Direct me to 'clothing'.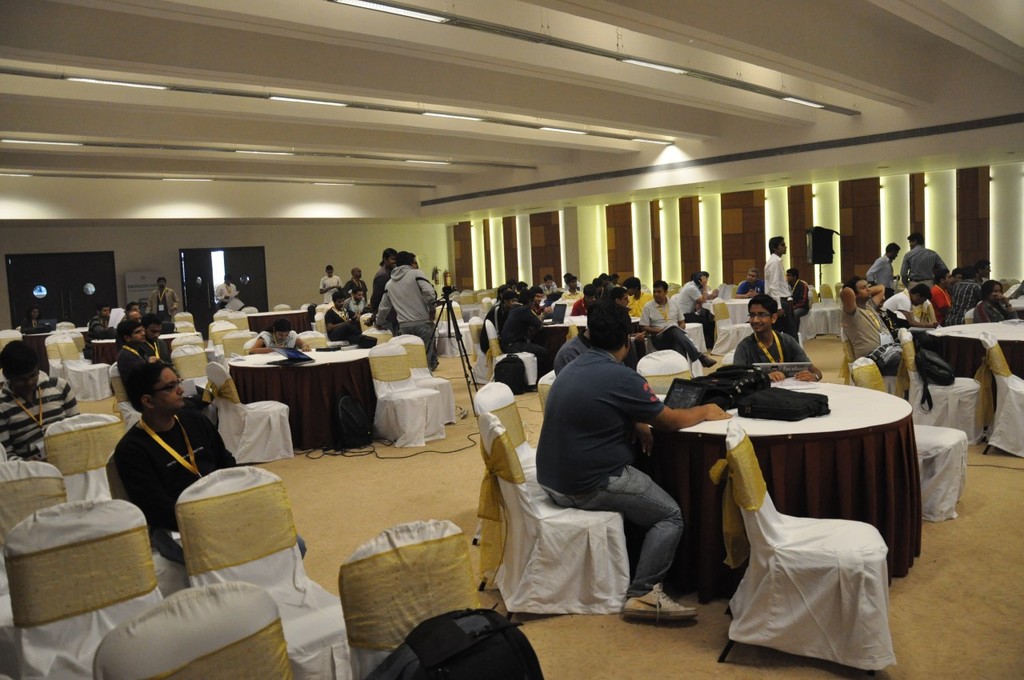
Direction: 110:414:309:566.
